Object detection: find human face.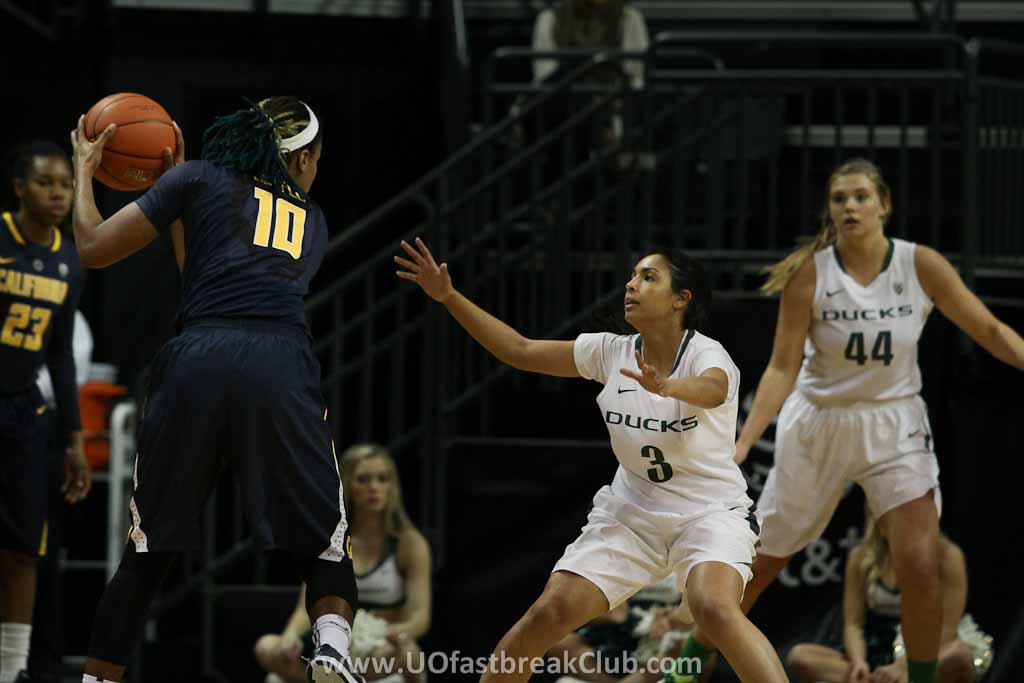
x1=353 y1=449 x2=394 y2=506.
